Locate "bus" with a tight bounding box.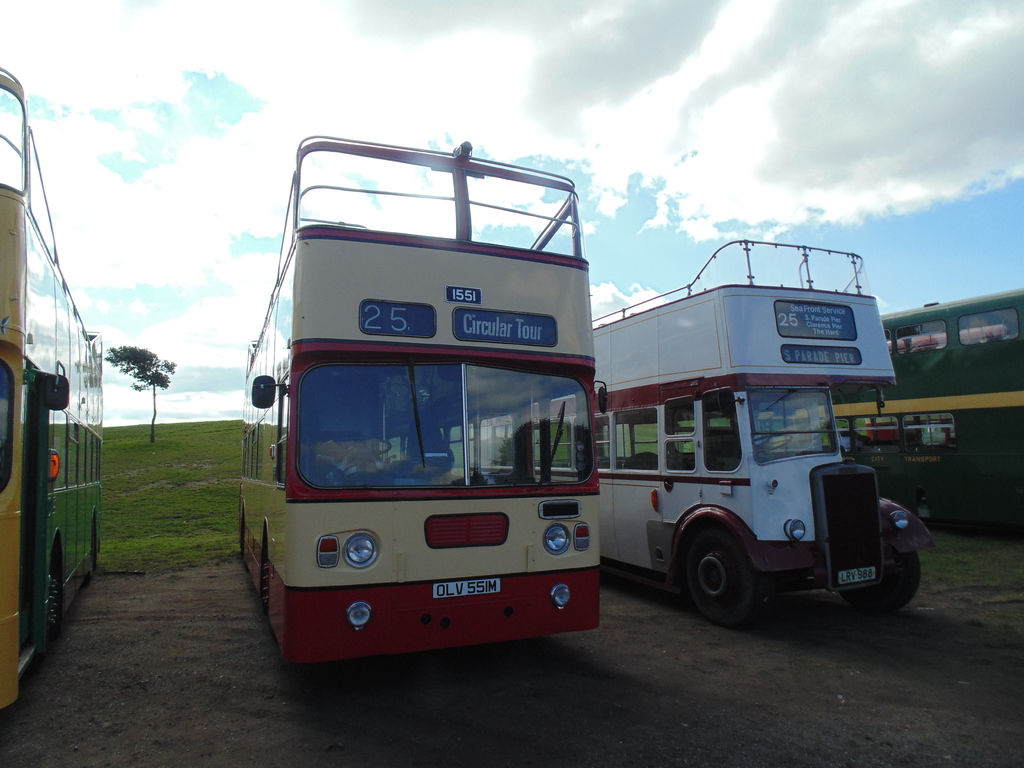
(239,134,604,668).
